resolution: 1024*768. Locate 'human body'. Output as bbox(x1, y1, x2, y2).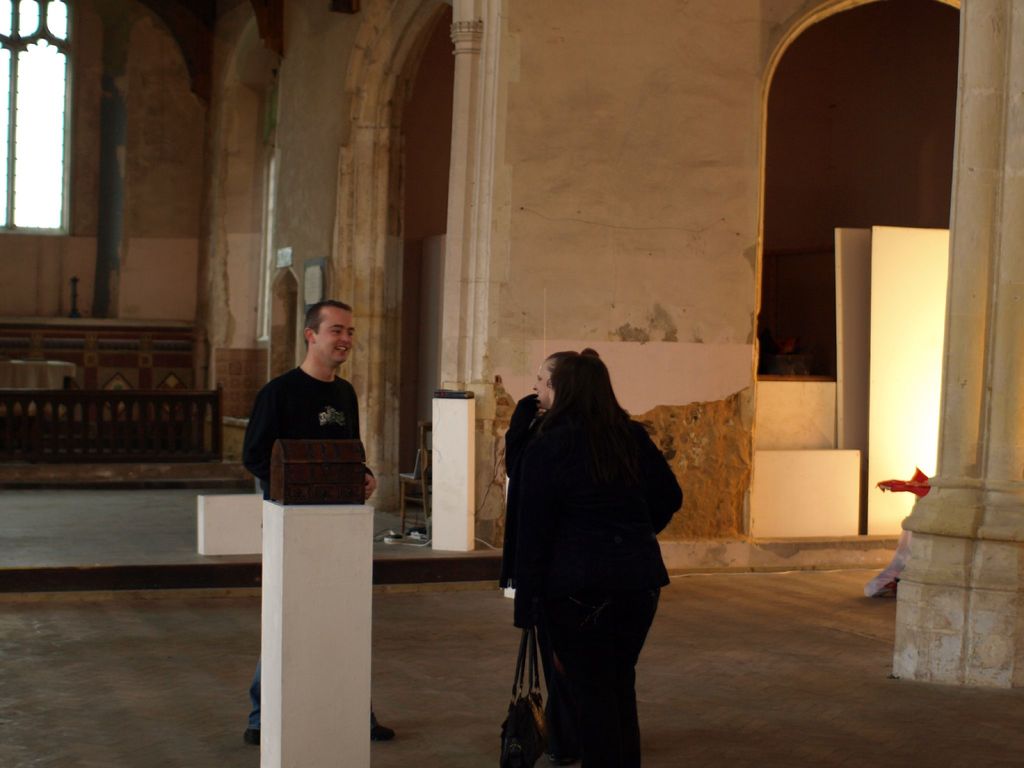
bbox(493, 352, 678, 767).
